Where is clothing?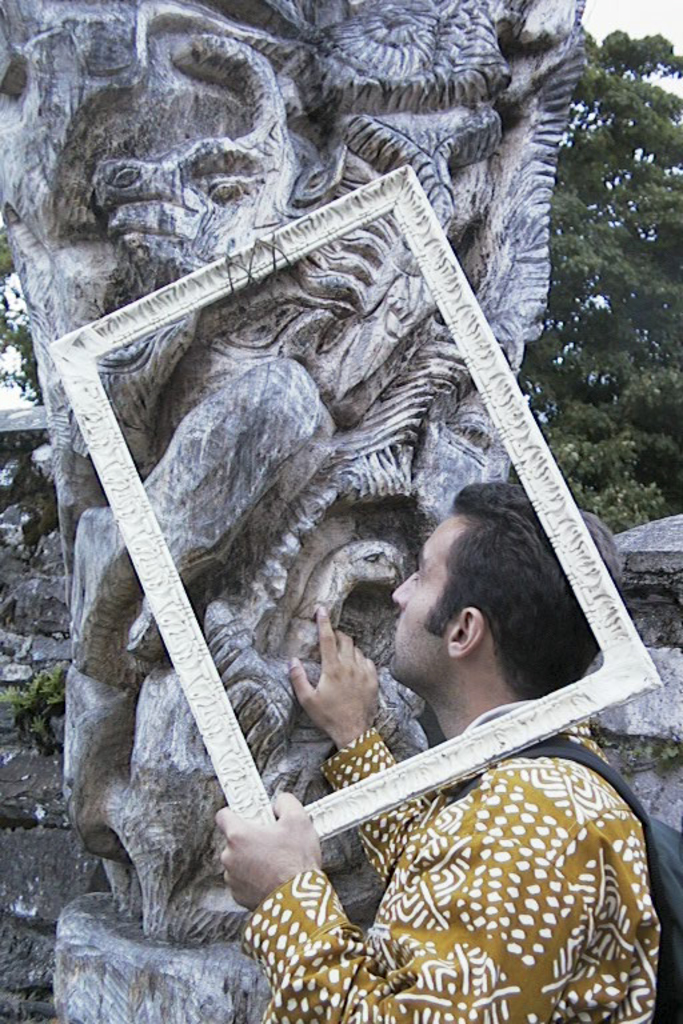
bbox(213, 644, 674, 1019).
